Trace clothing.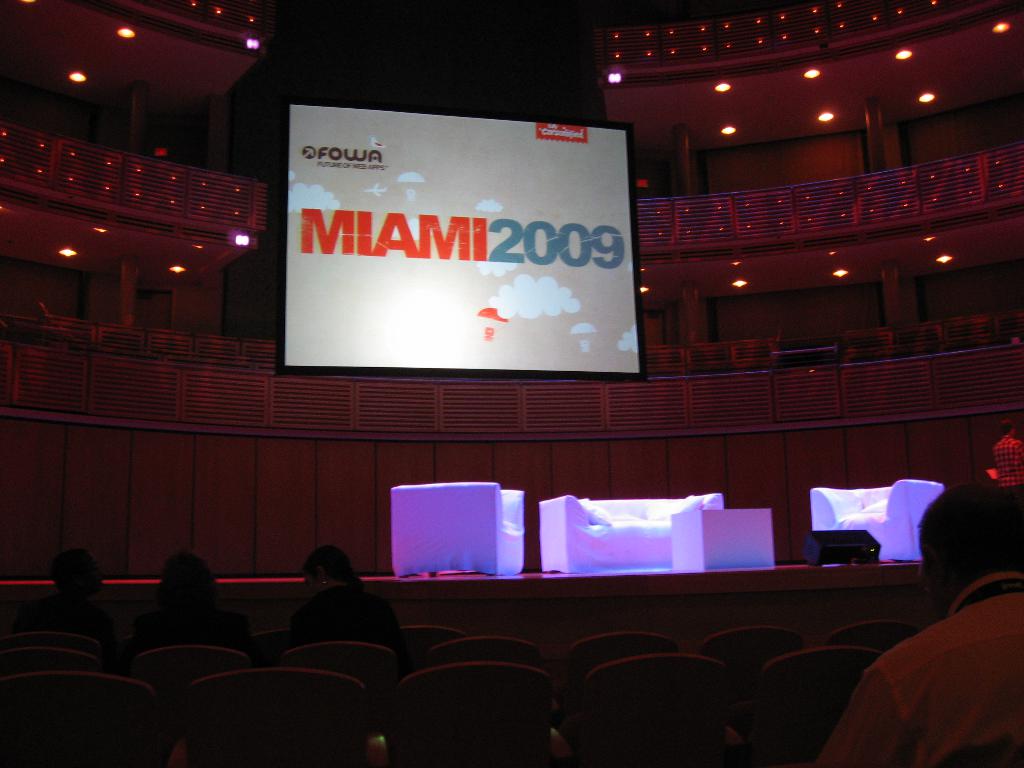
Traced to [x1=24, y1=572, x2=118, y2=657].
